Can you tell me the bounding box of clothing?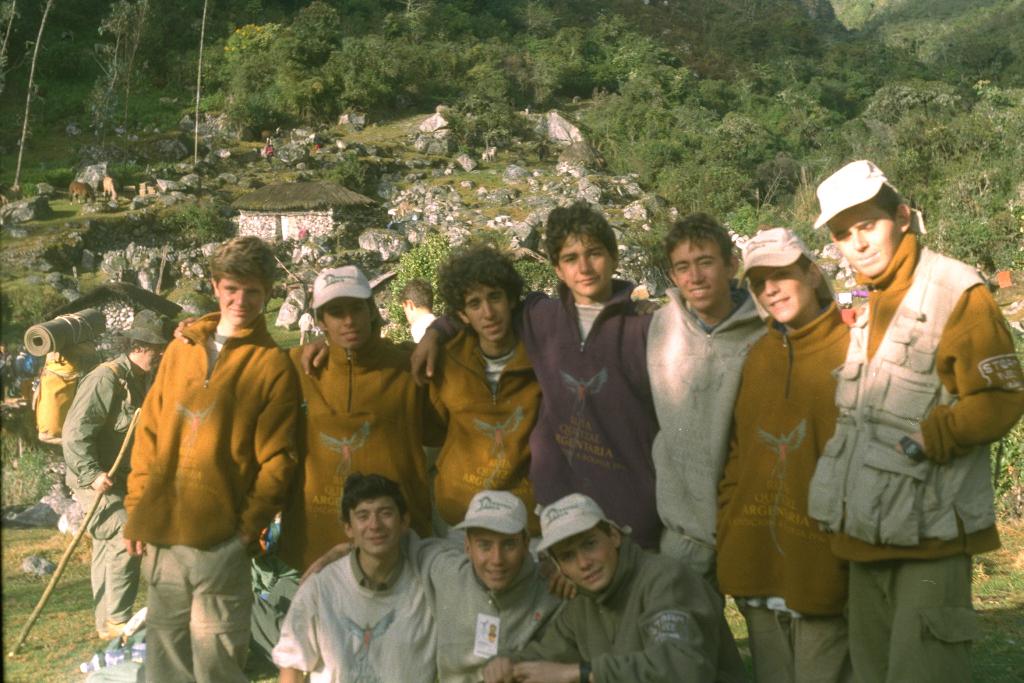
[152, 548, 281, 682].
